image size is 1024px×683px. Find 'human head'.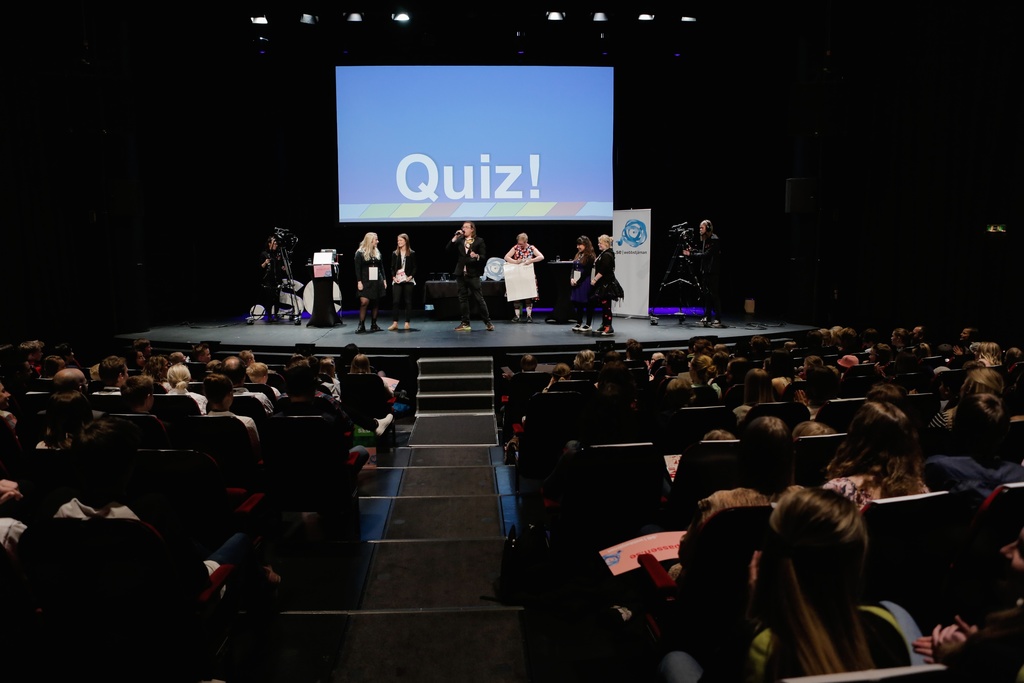
Rect(699, 218, 713, 236).
